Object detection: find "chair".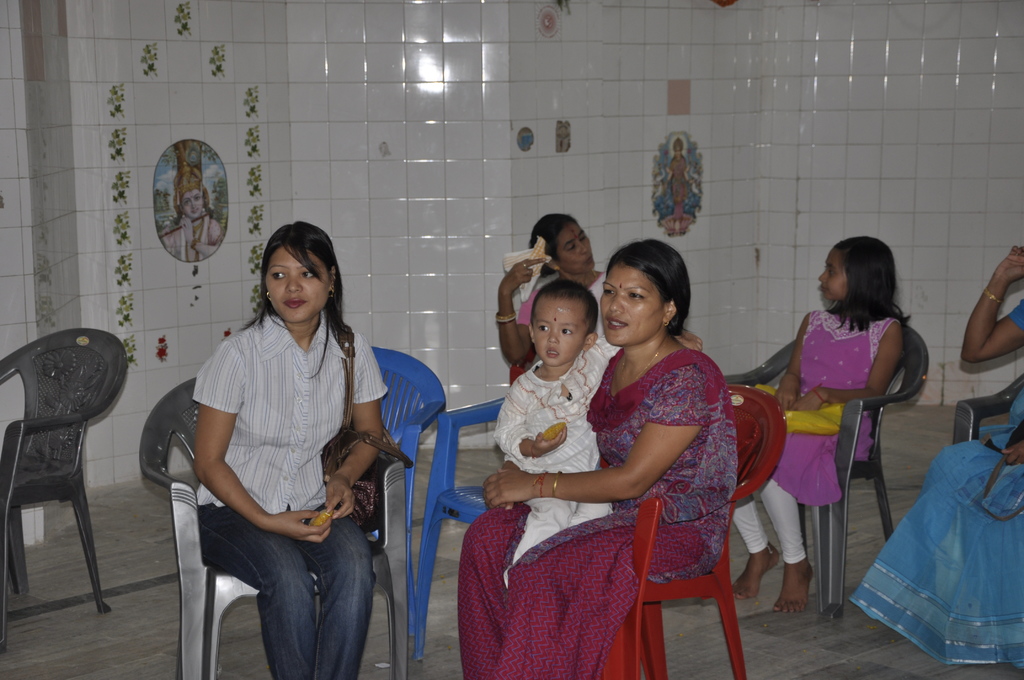
bbox=[0, 300, 124, 649].
